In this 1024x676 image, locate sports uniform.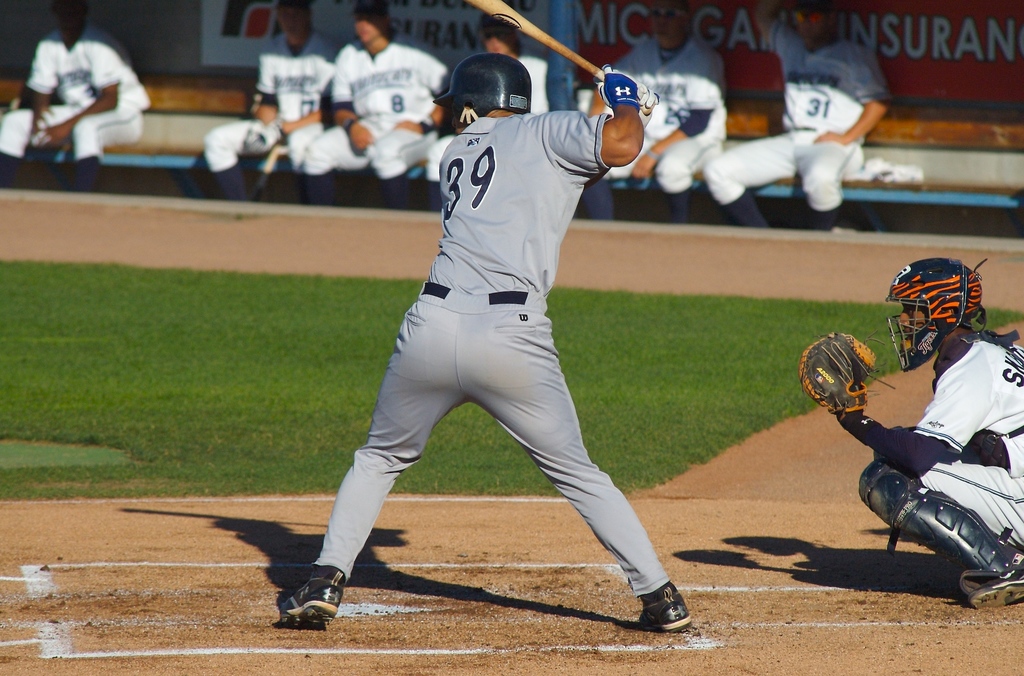
Bounding box: pyautogui.locateOnScreen(426, 11, 544, 211).
